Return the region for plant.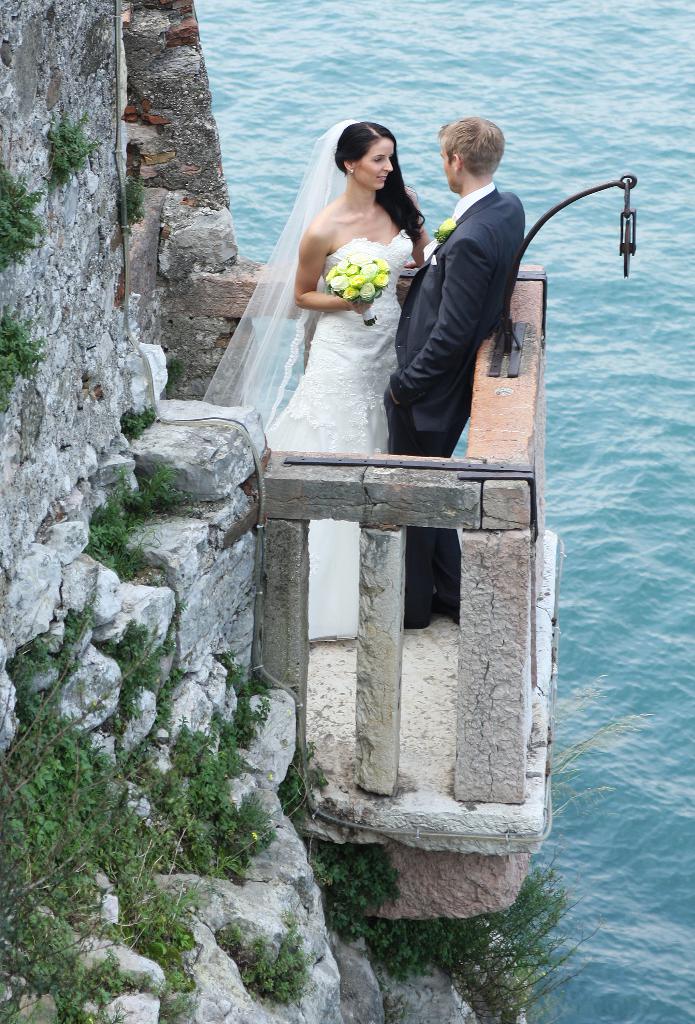
x1=161 y1=637 x2=308 y2=882.
